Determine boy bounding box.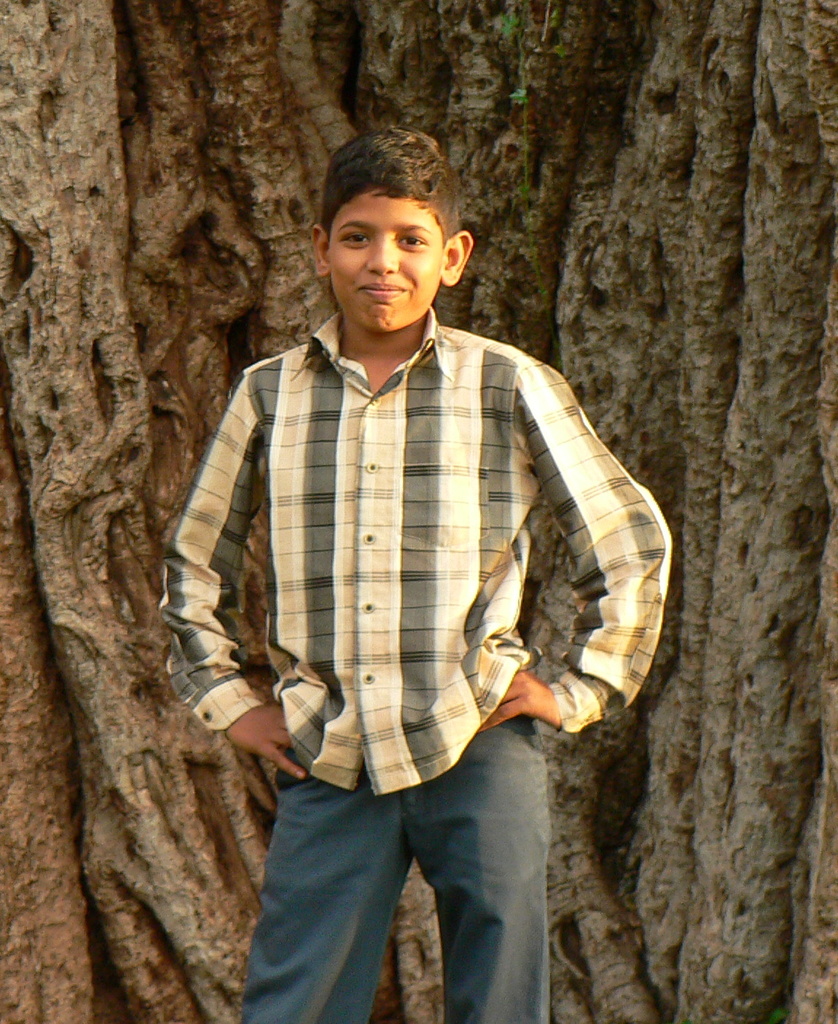
Determined: select_region(152, 101, 651, 972).
